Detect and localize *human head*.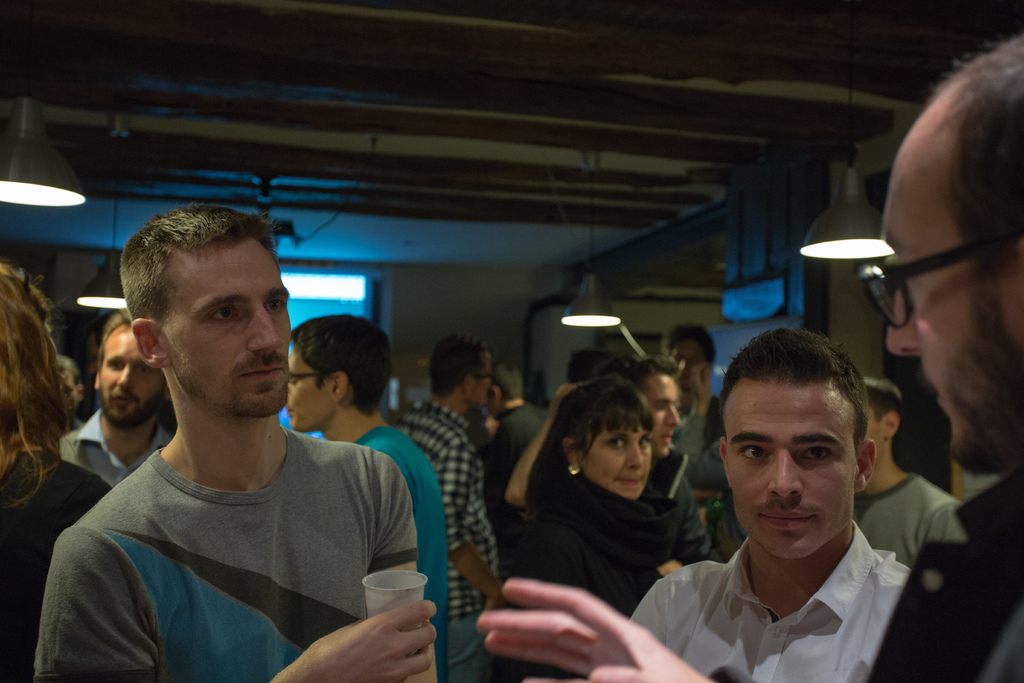
Localized at (862, 372, 902, 457).
